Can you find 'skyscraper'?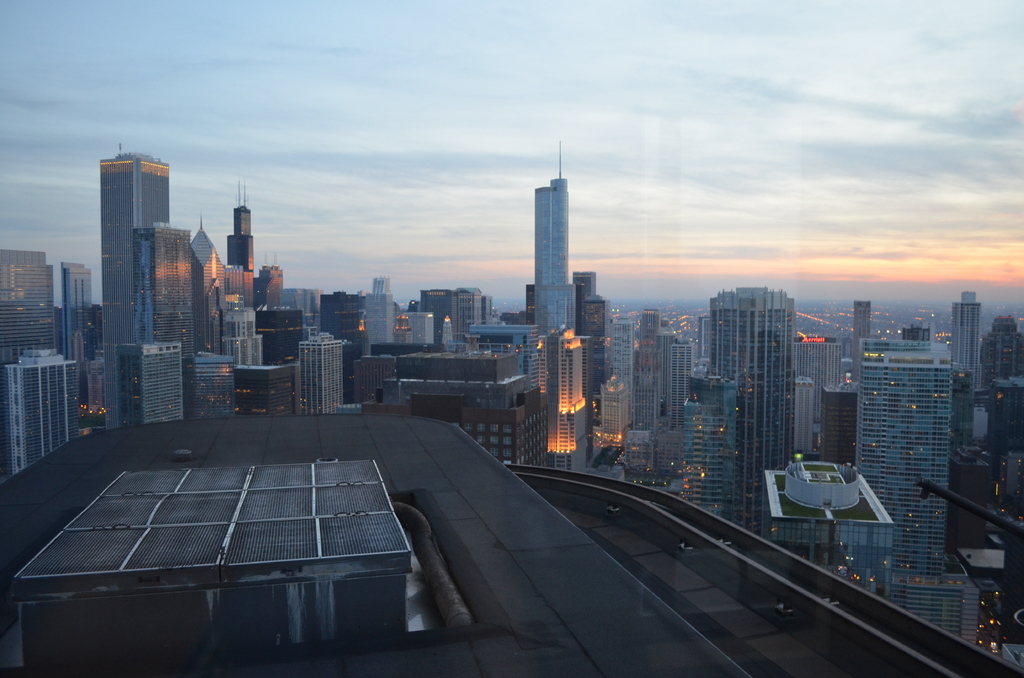
Yes, bounding box: [x1=528, y1=143, x2=594, y2=350].
